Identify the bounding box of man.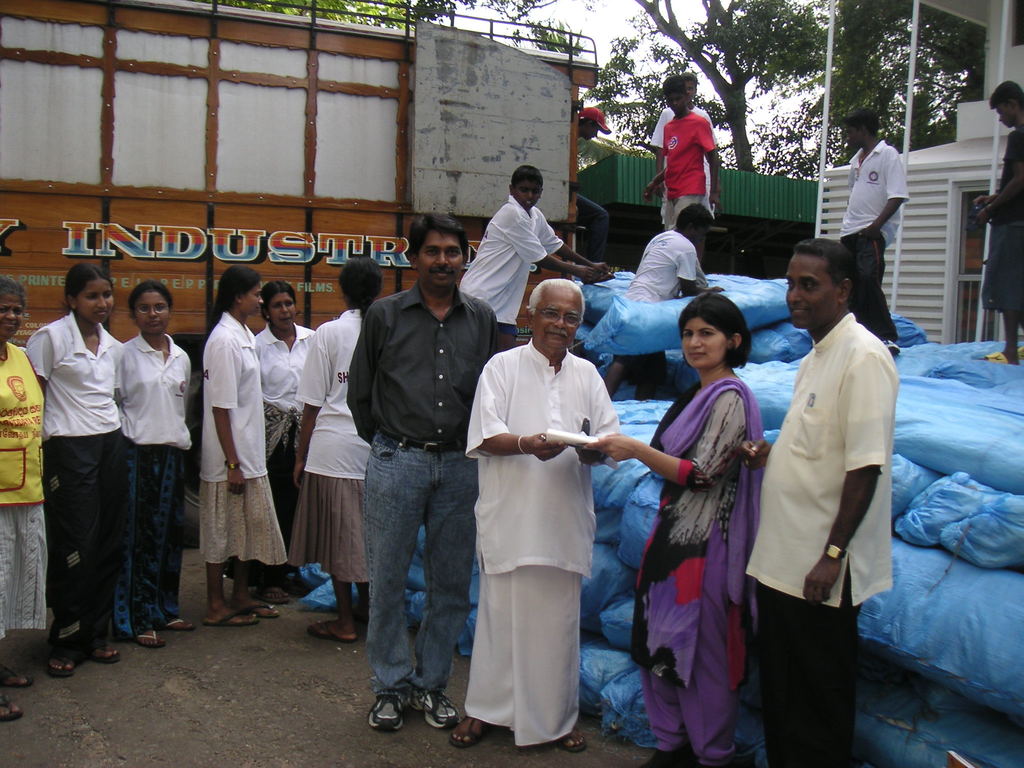
(x1=752, y1=181, x2=911, y2=767).
